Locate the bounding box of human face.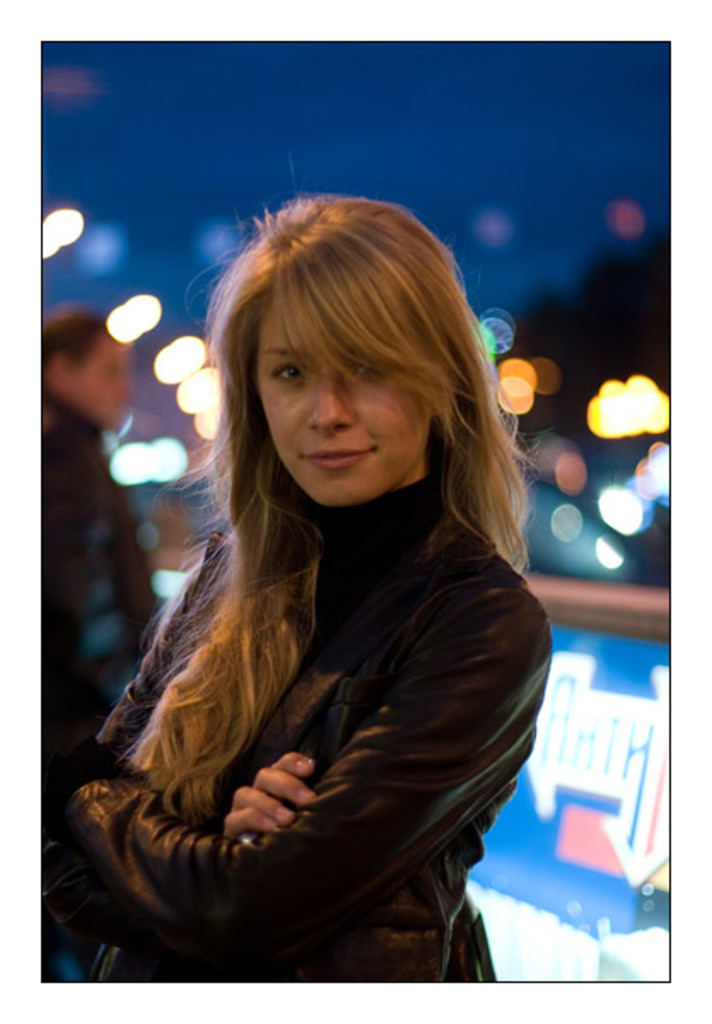
Bounding box: bbox=(258, 282, 434, 505).
